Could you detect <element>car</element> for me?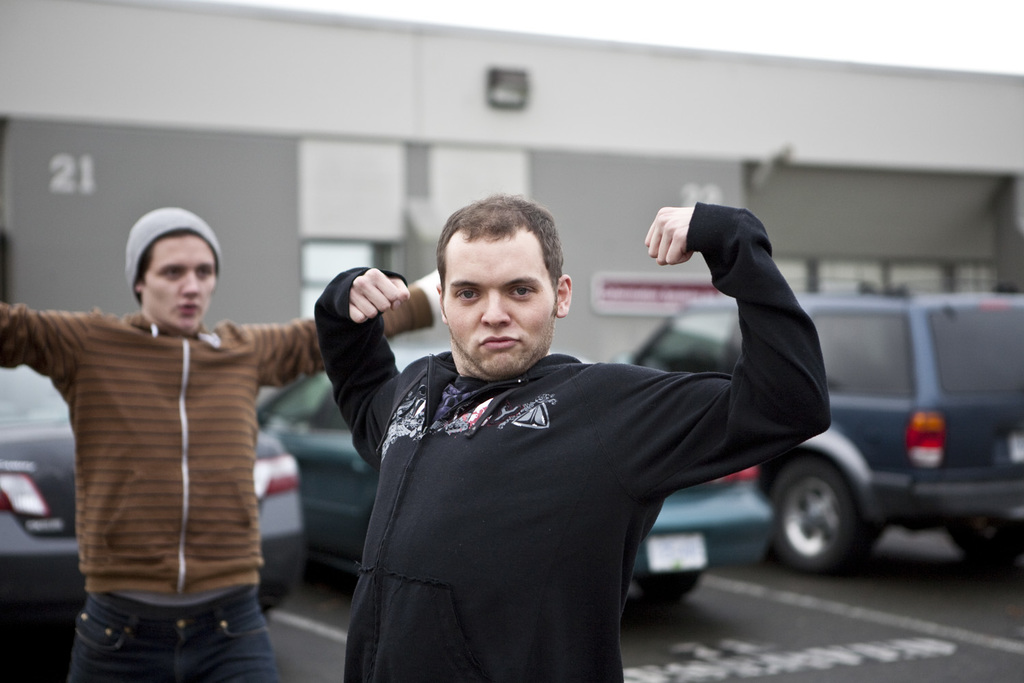
Detection result: 253,348,777,604.
